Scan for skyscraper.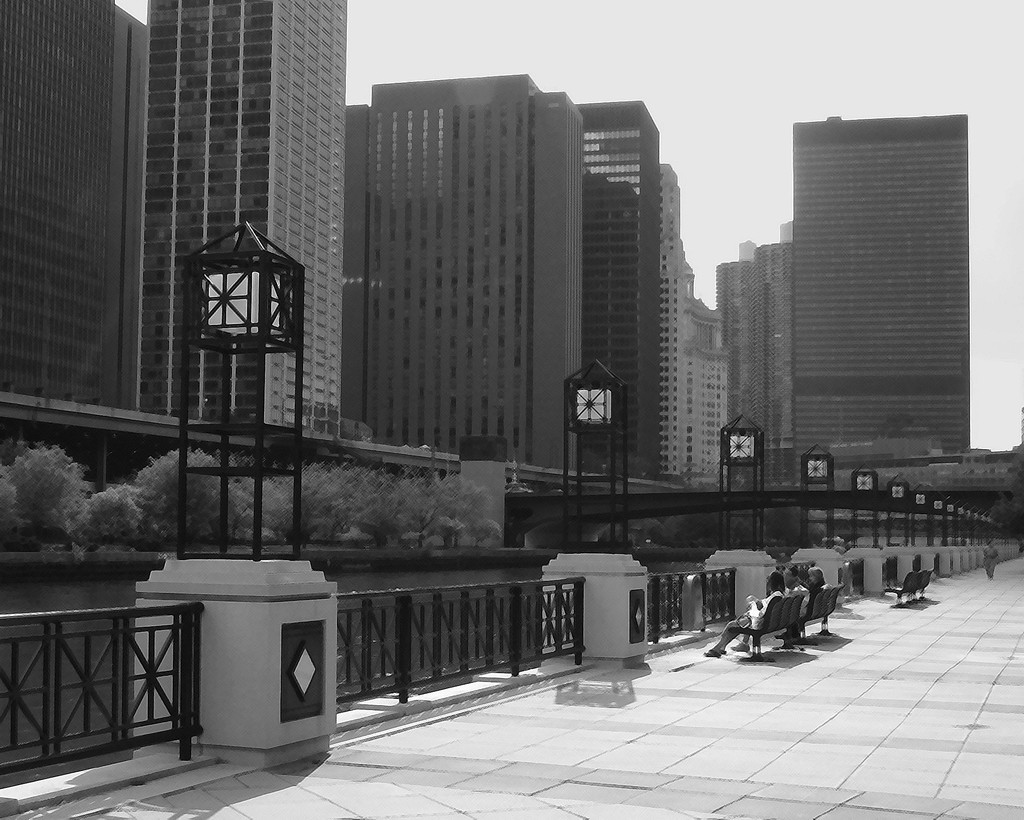
Scan result: Rect(133, 0, 353, 497).
